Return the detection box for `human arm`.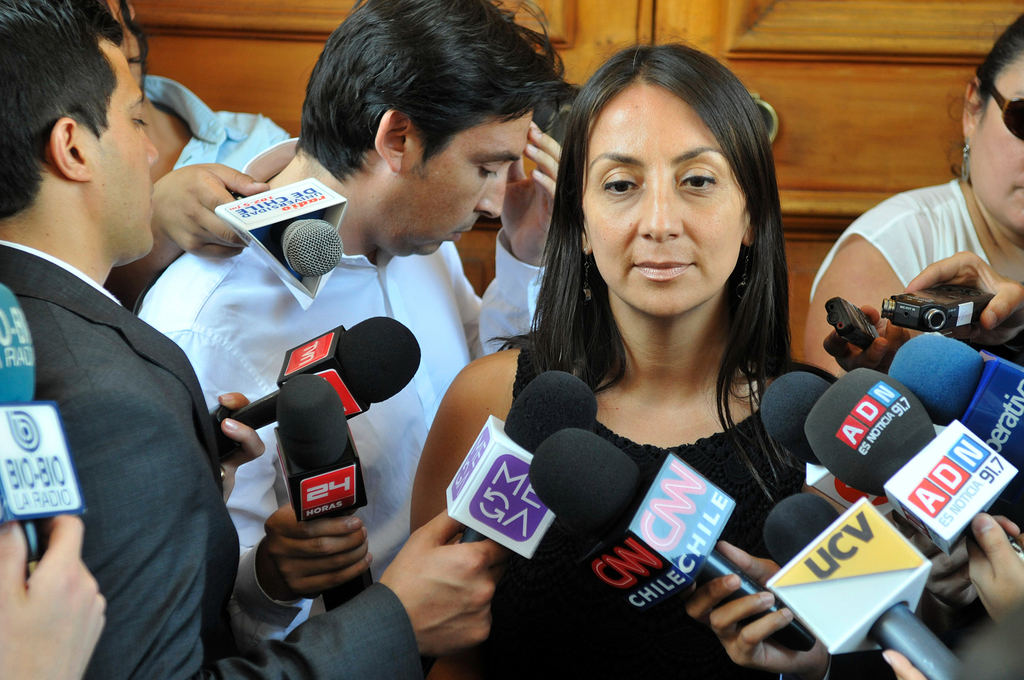
{"left": 687, "top": 545, "right": 835, "bottom": 679}.
